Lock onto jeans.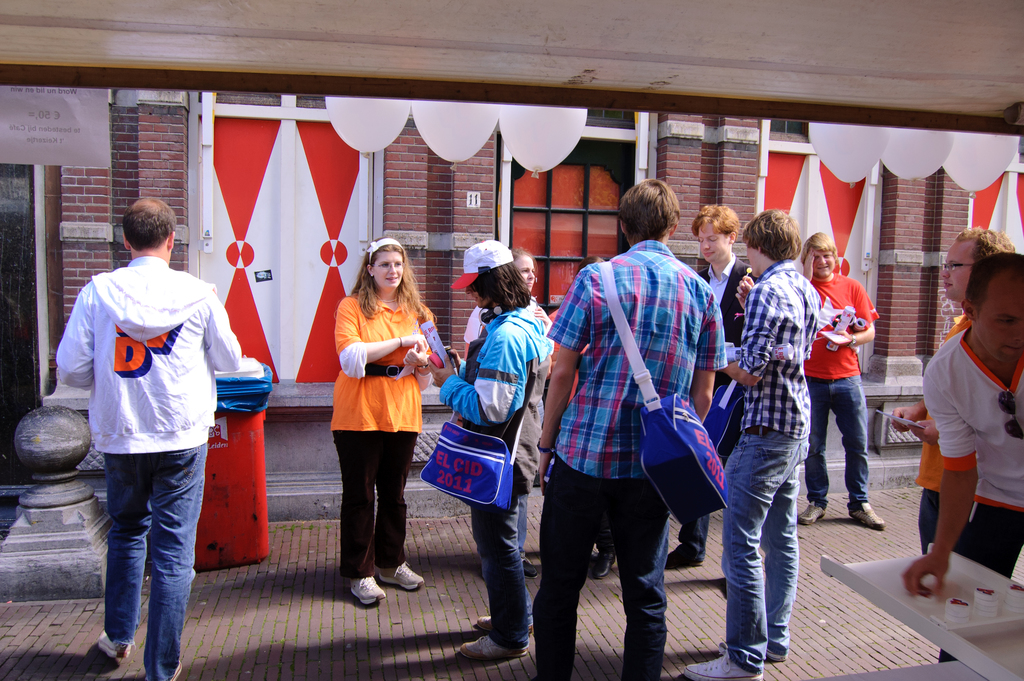
Locked: l=804, t=371, r=868, b=510.
